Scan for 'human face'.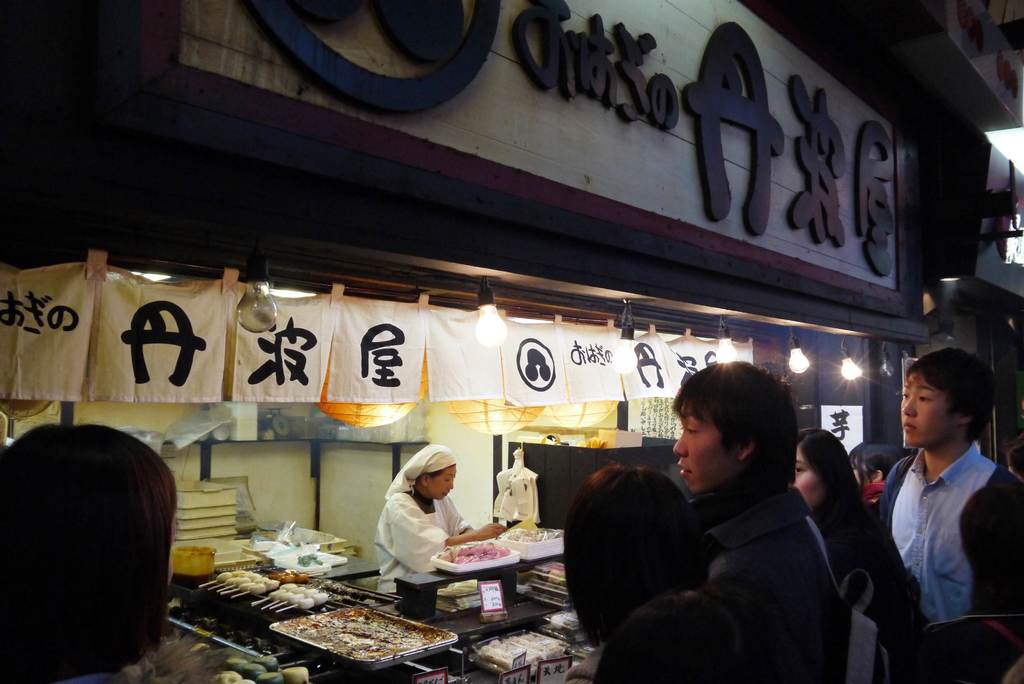
Scan result: 675,405,737,493.
